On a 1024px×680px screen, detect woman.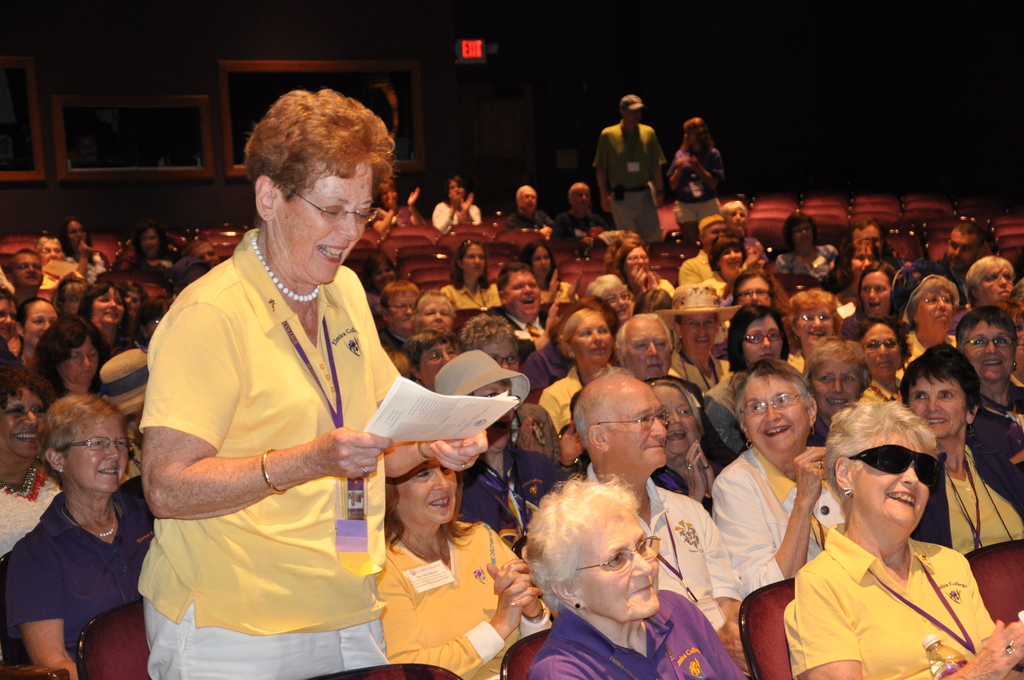
crop(902, 343, 1023, 555).
